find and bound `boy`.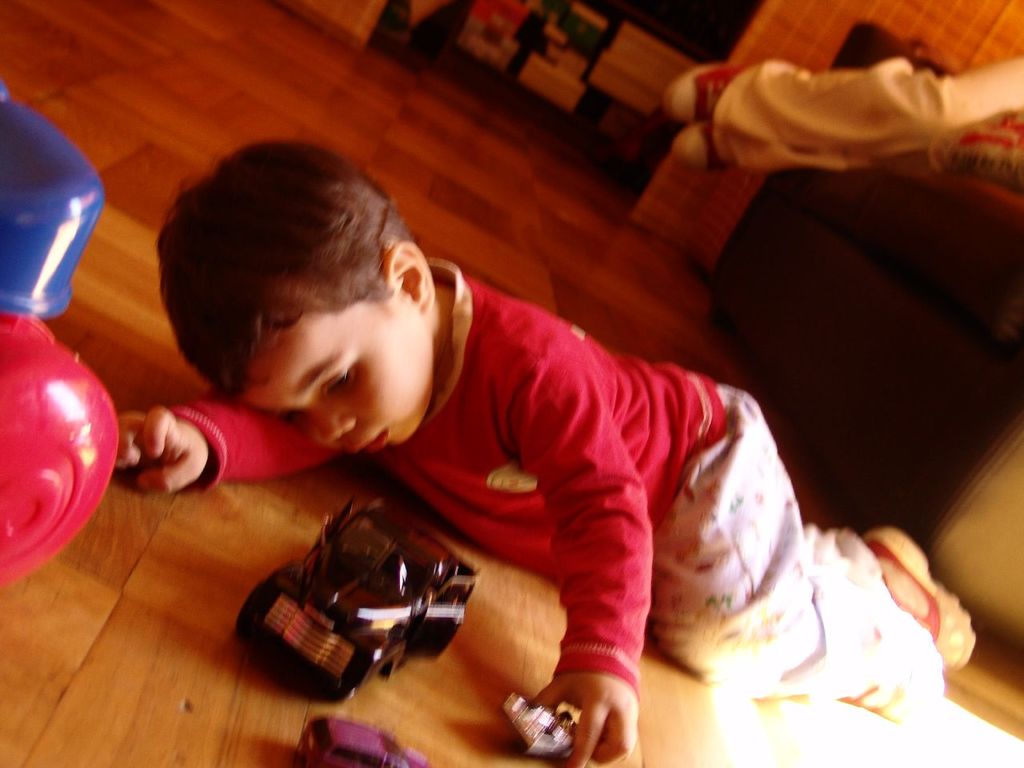
Bound: left=78, top=111, right=914, bottom=732.
